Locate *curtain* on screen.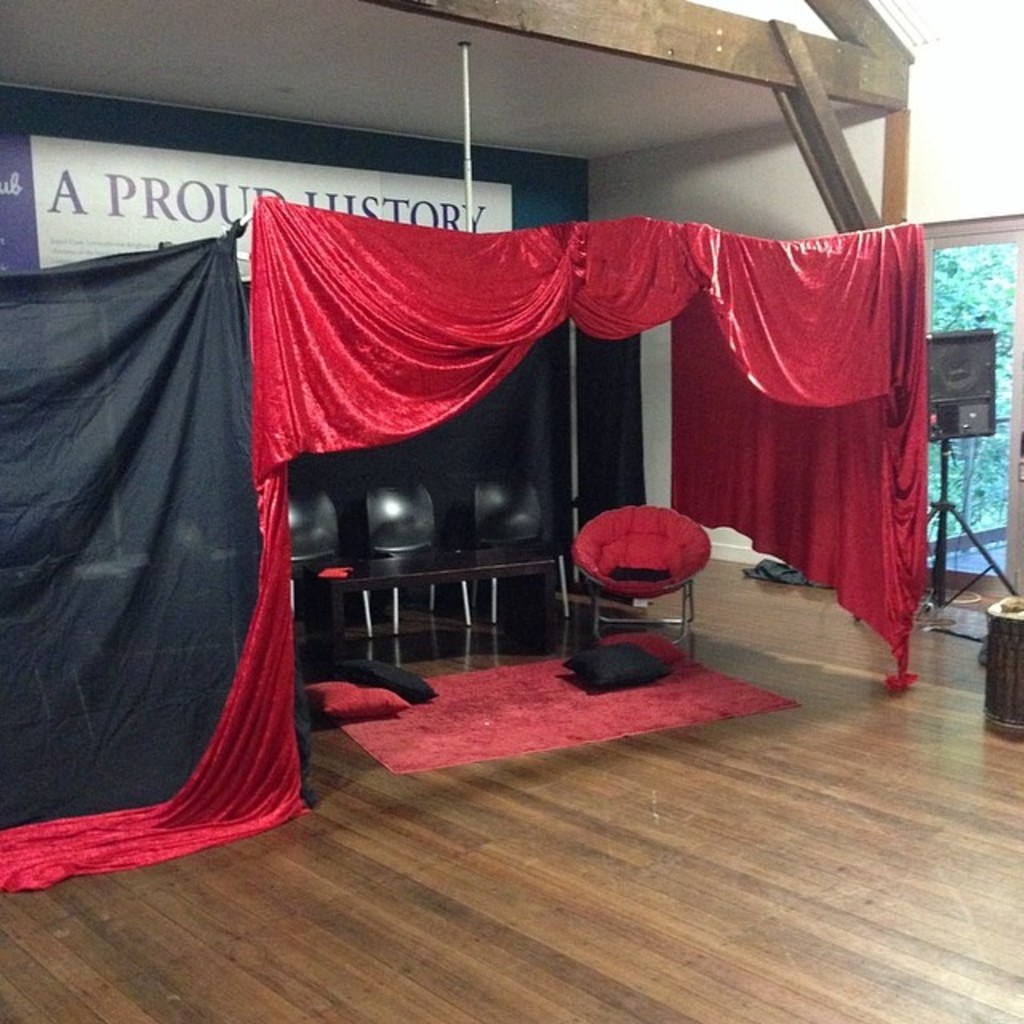
On screen at box=[0, 190, 933, 896].
